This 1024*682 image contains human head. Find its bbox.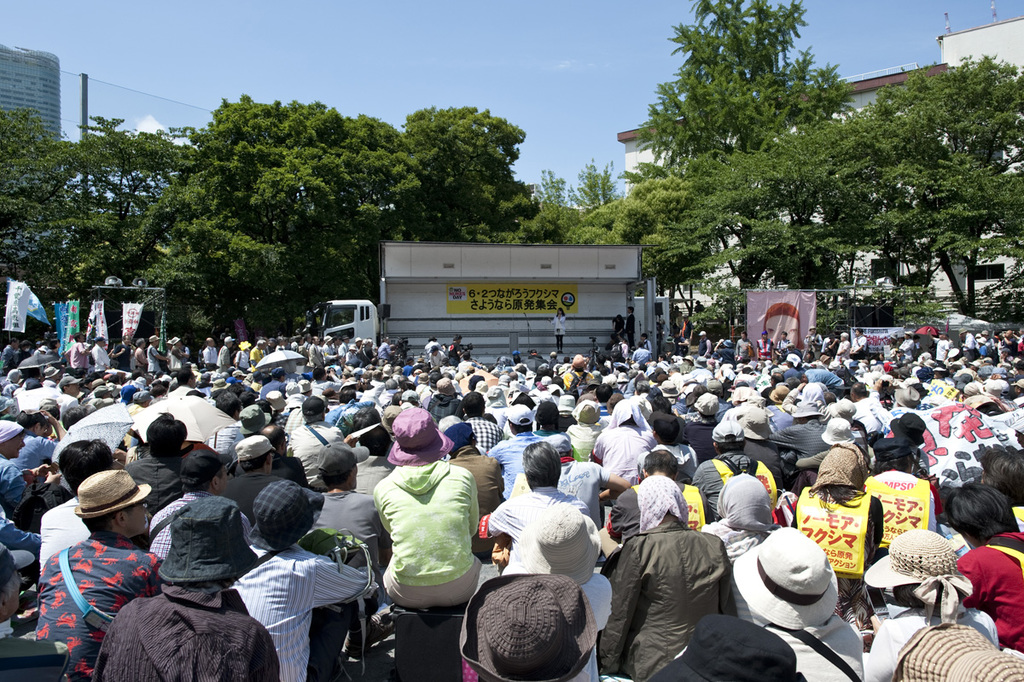
<bbox>0, 542, 22, 626</bbox>.
